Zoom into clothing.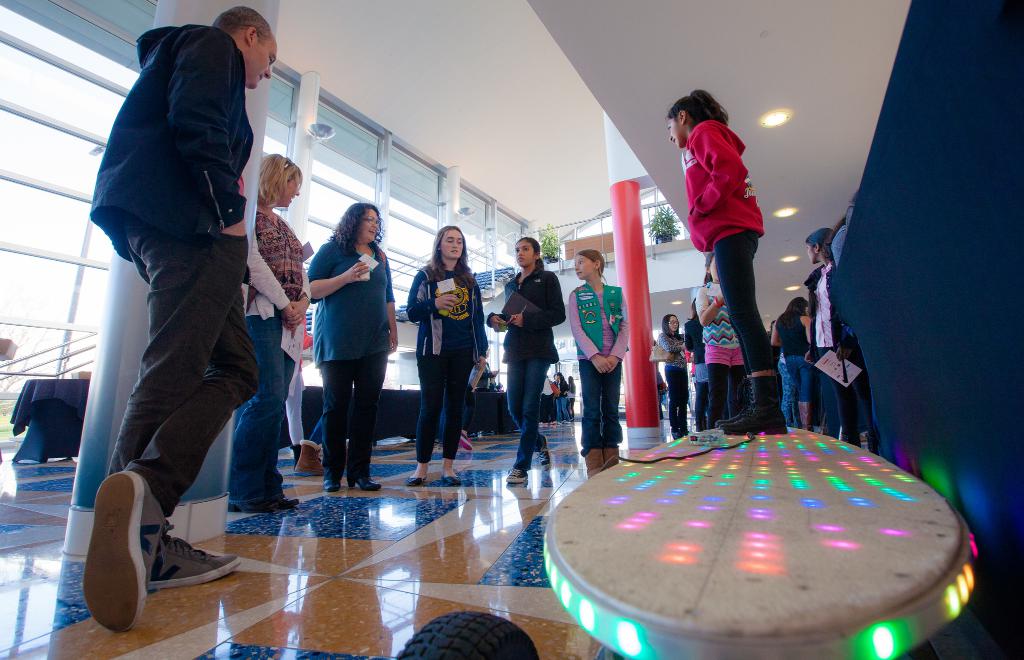
Zoom target: [492,259,564,466].
